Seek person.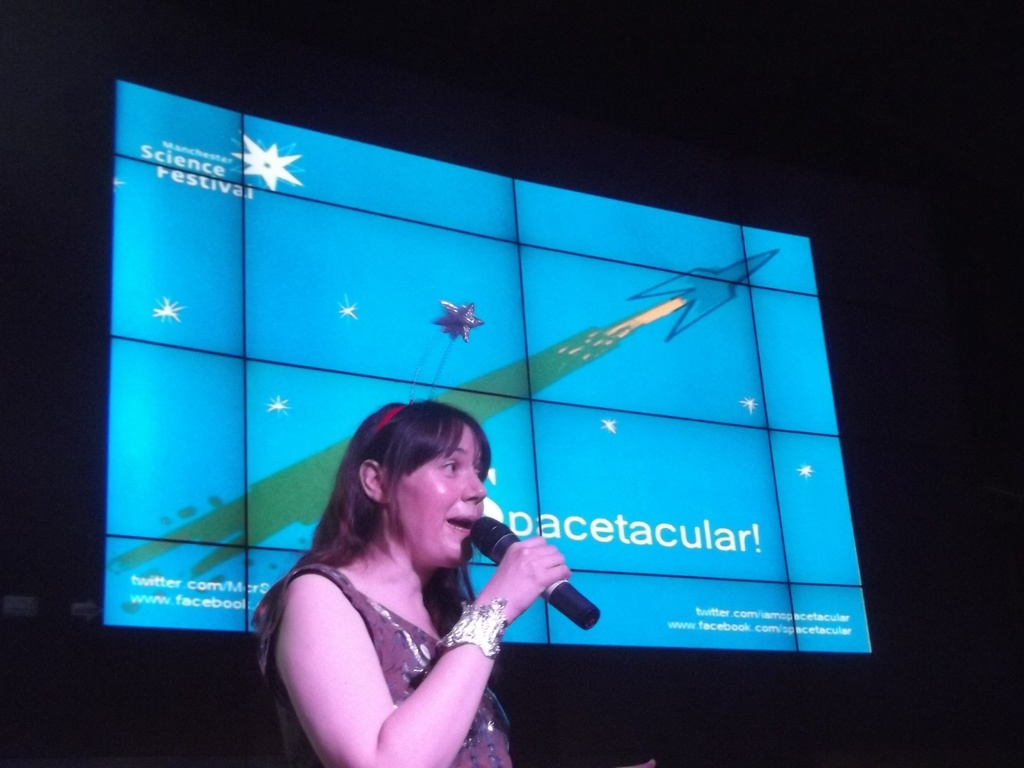
rect(243, 400, 599, 767).
